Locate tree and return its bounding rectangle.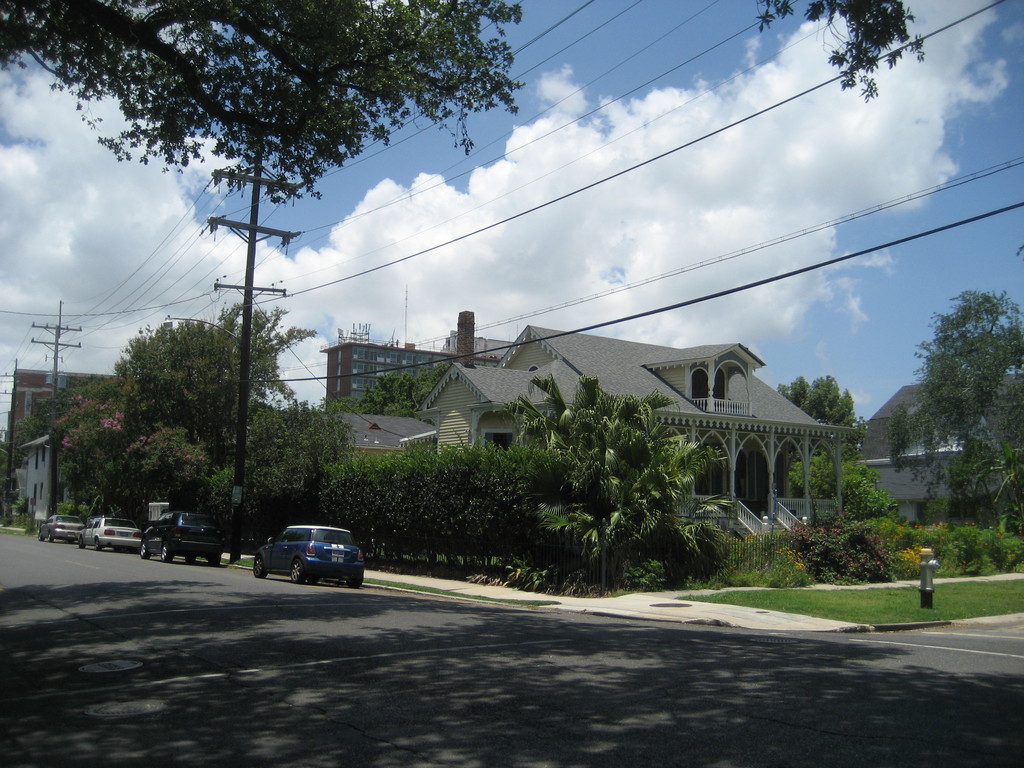
{"x1": 882, "y1": 282, "x2": 1023, "y2": 541}.
